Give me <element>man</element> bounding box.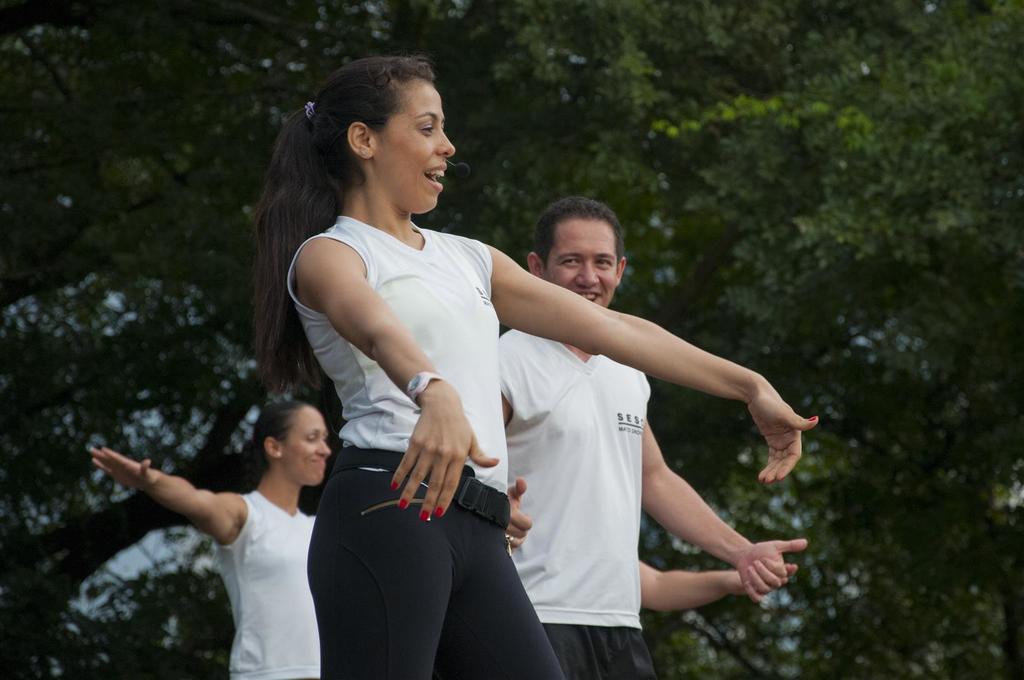
496 191 815 679.
